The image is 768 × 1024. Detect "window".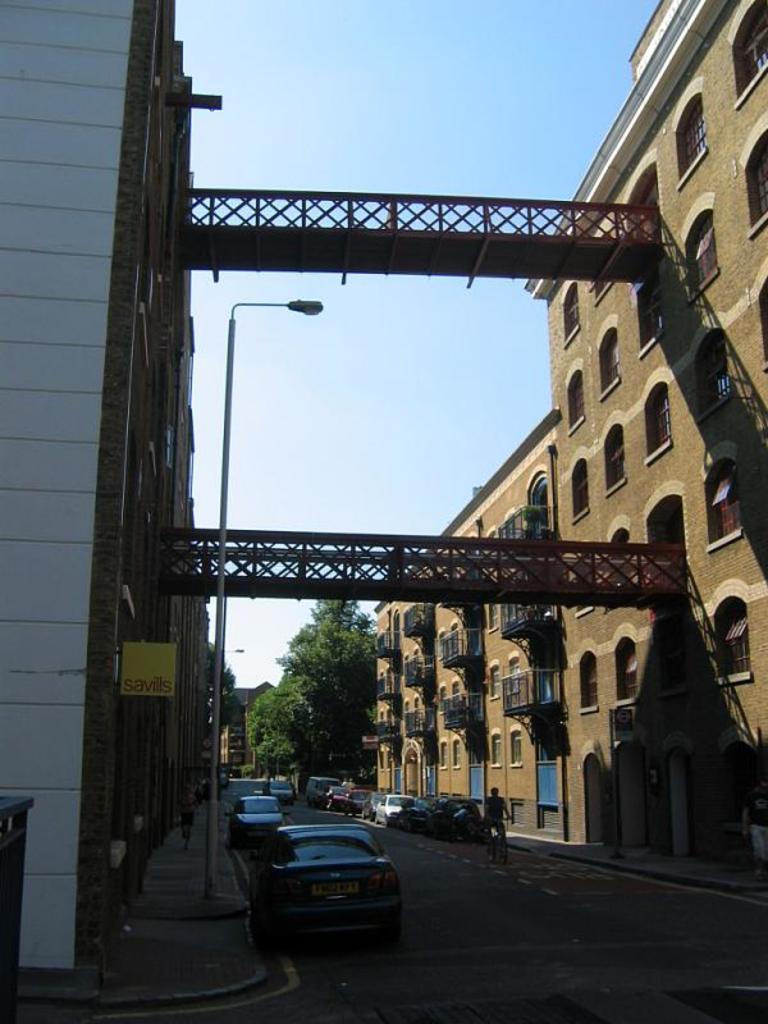
Detection: select_region(668, 70, 709, 197).
